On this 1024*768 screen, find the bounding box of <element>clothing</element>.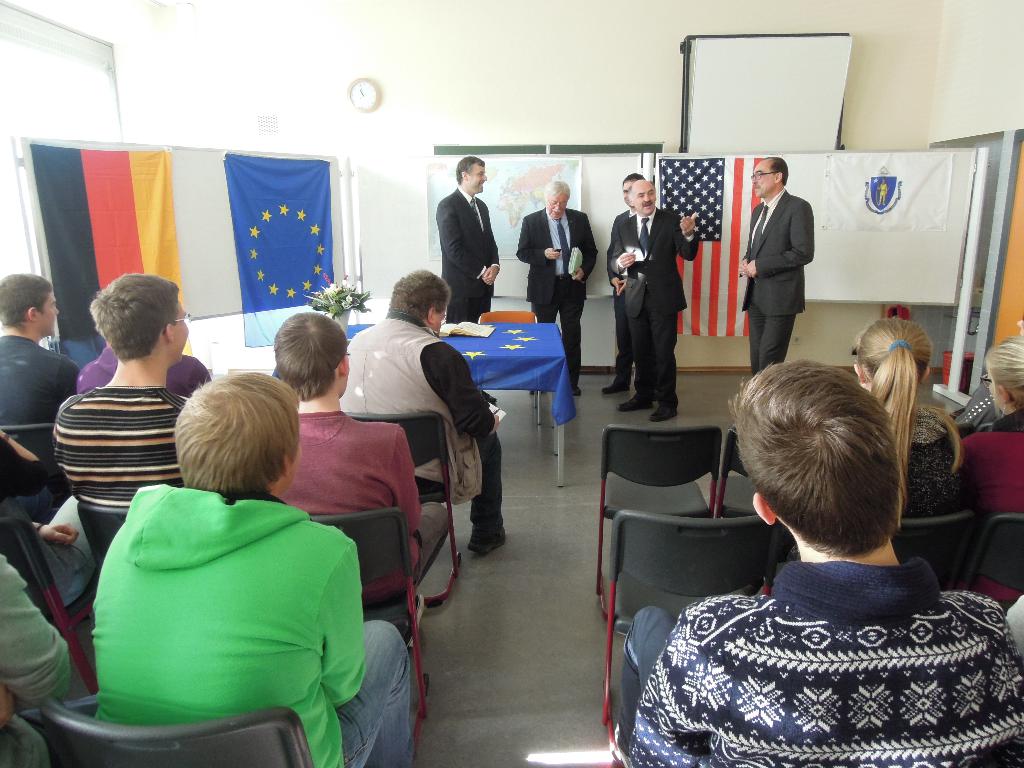
Bounding box: x1=520 y1=204 x2=593 y2=390.
